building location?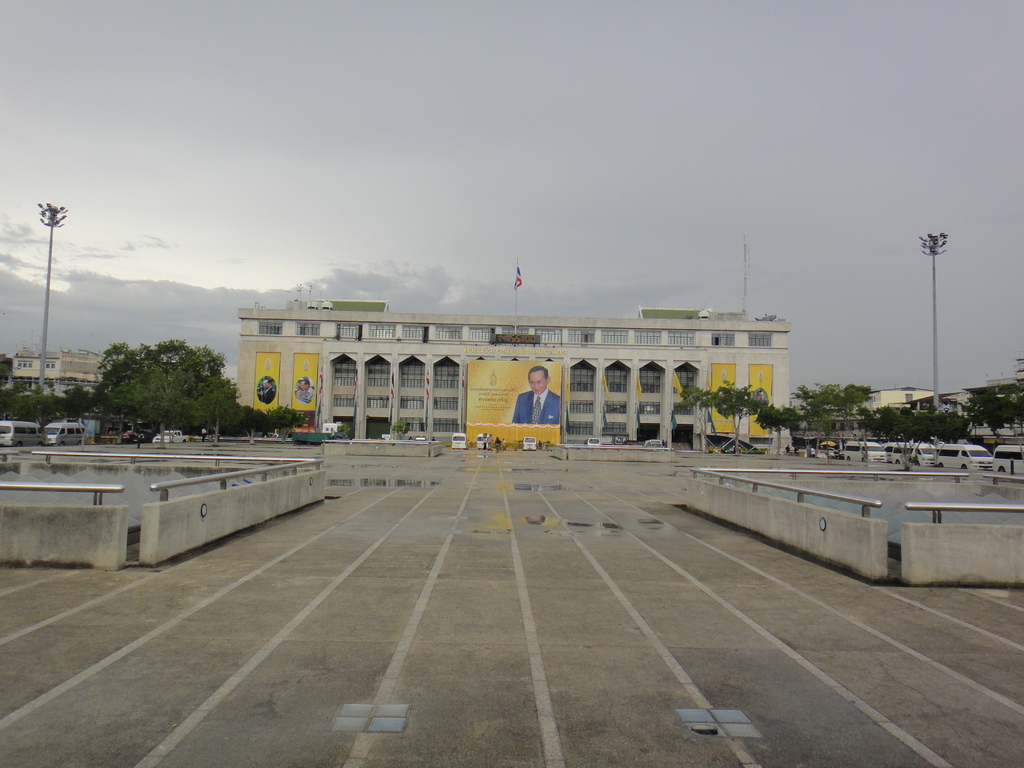
Rect(834, 383, 933, 445)
